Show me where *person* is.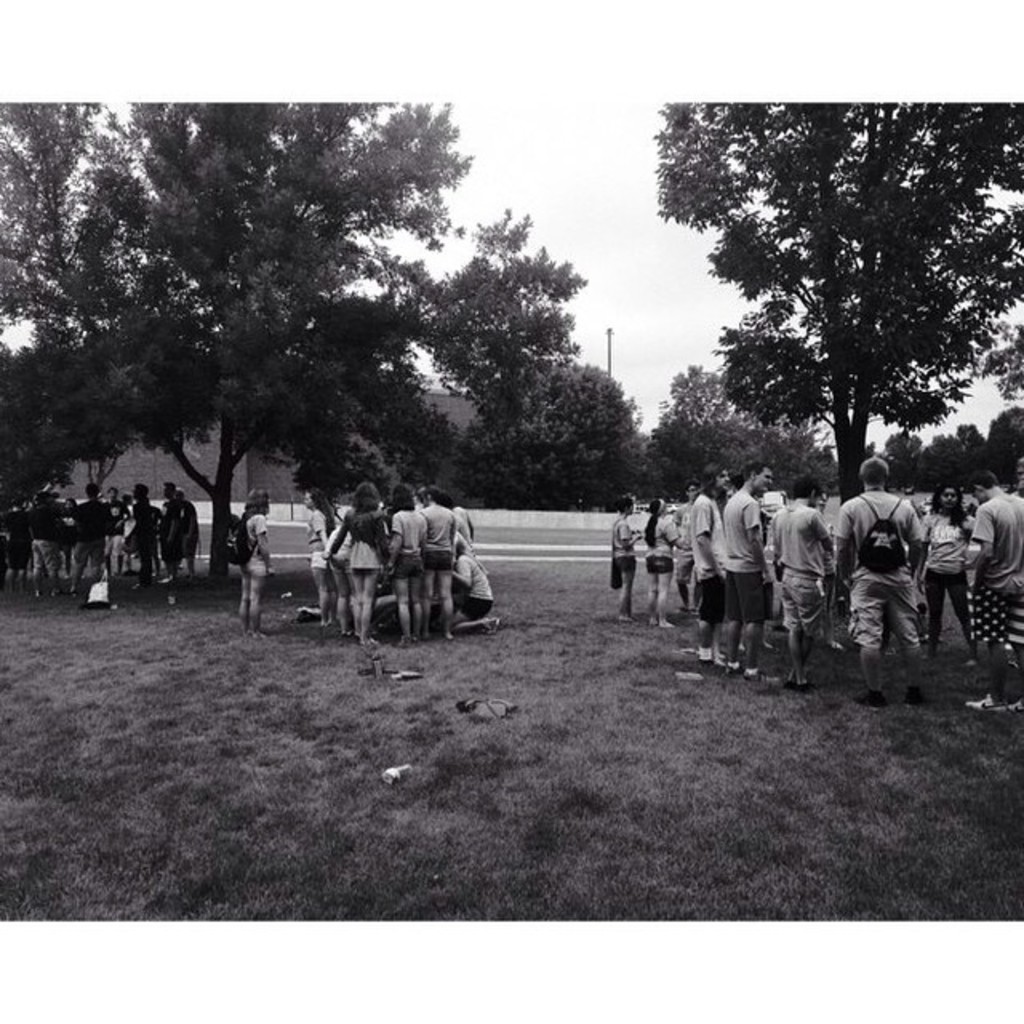
*person* is at detection(957, 469, 1022, 712).
